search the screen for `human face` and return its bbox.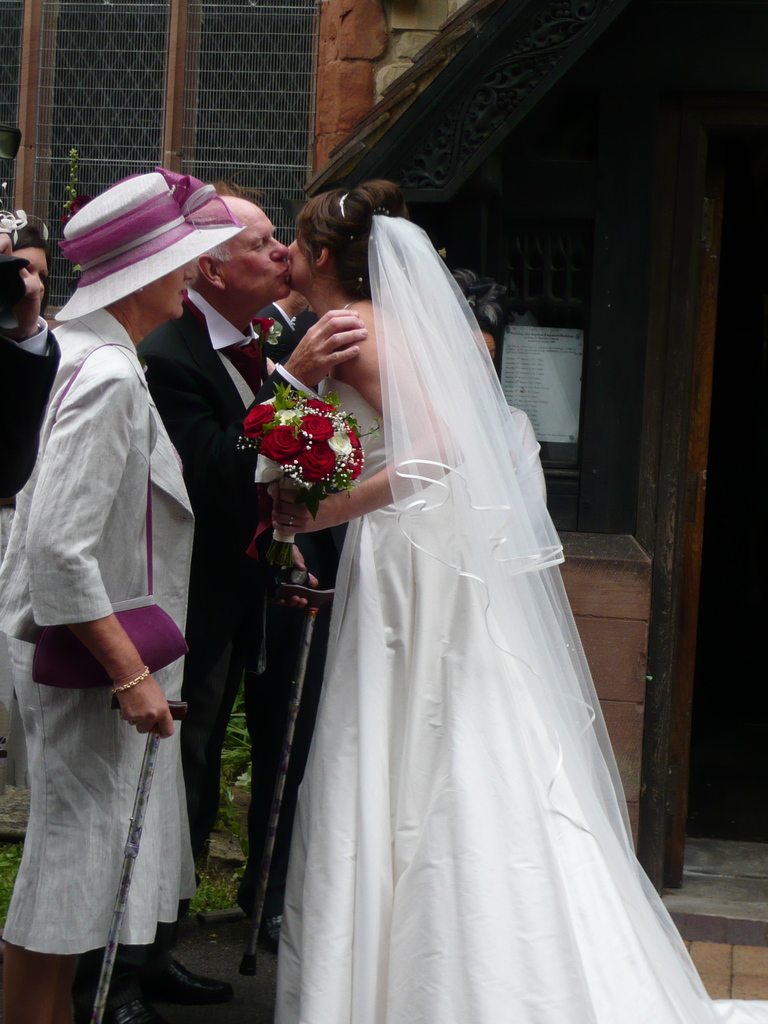
Found: box=[227, 202, 291, 299].
